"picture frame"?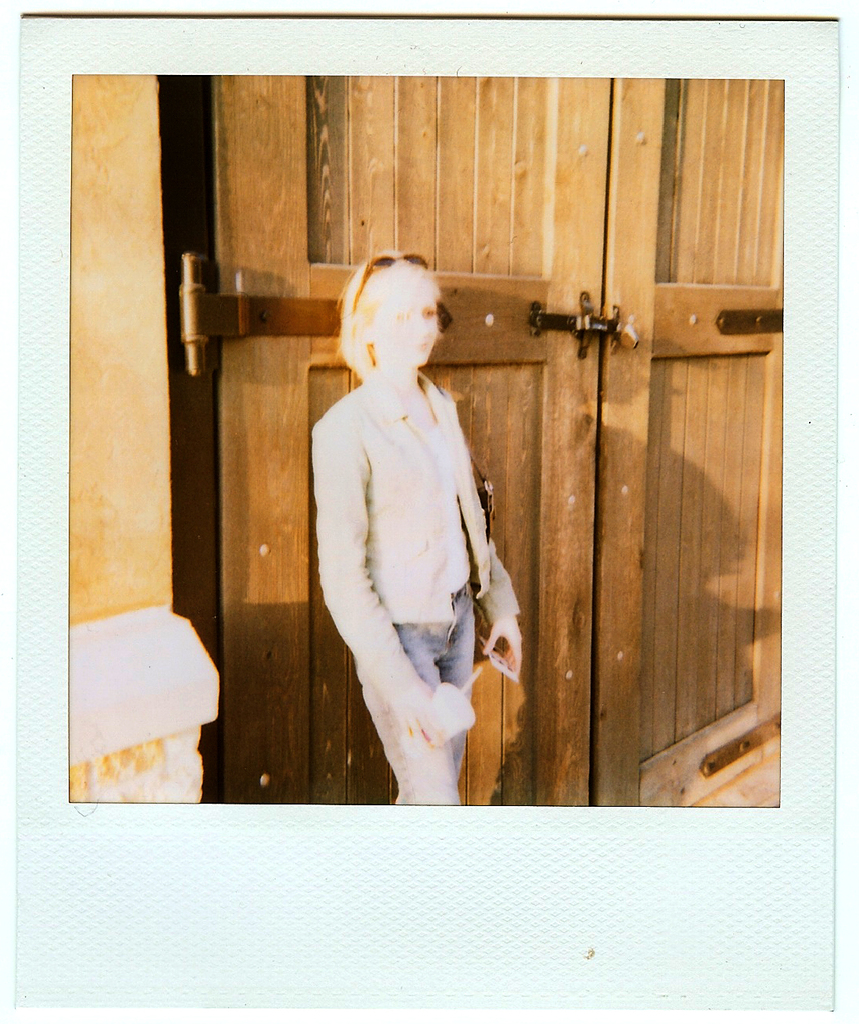
locate(6, 5, 838, 1012)
